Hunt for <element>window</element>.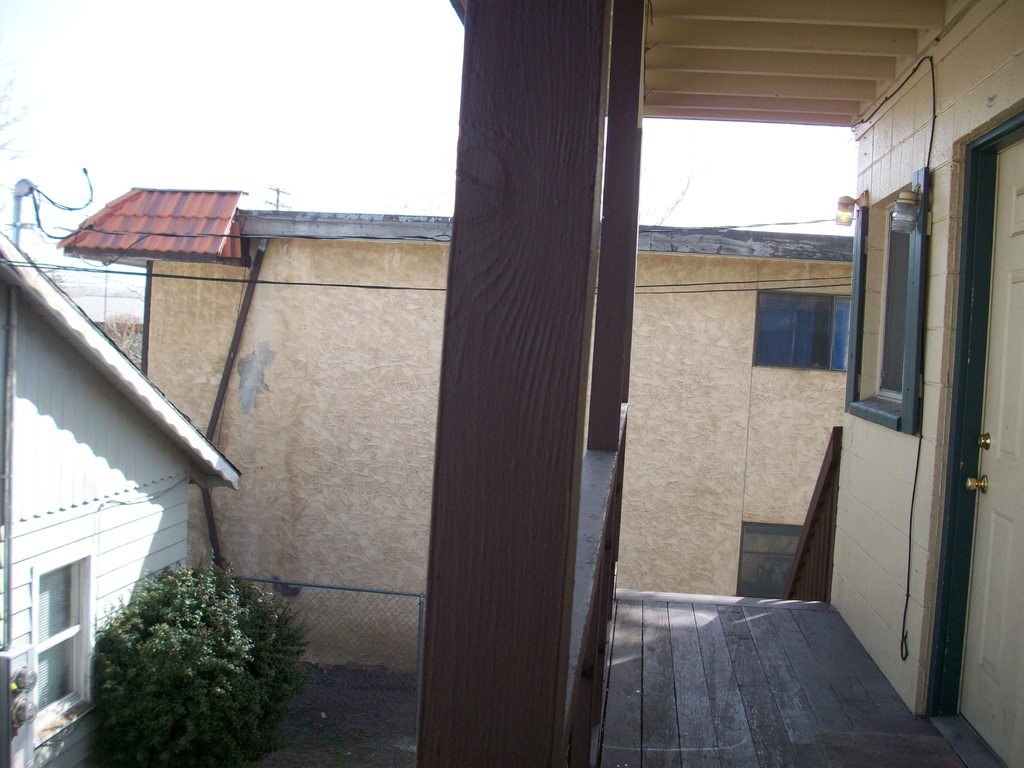
Hunted down at bbox=(753, 287, 846, 380).
